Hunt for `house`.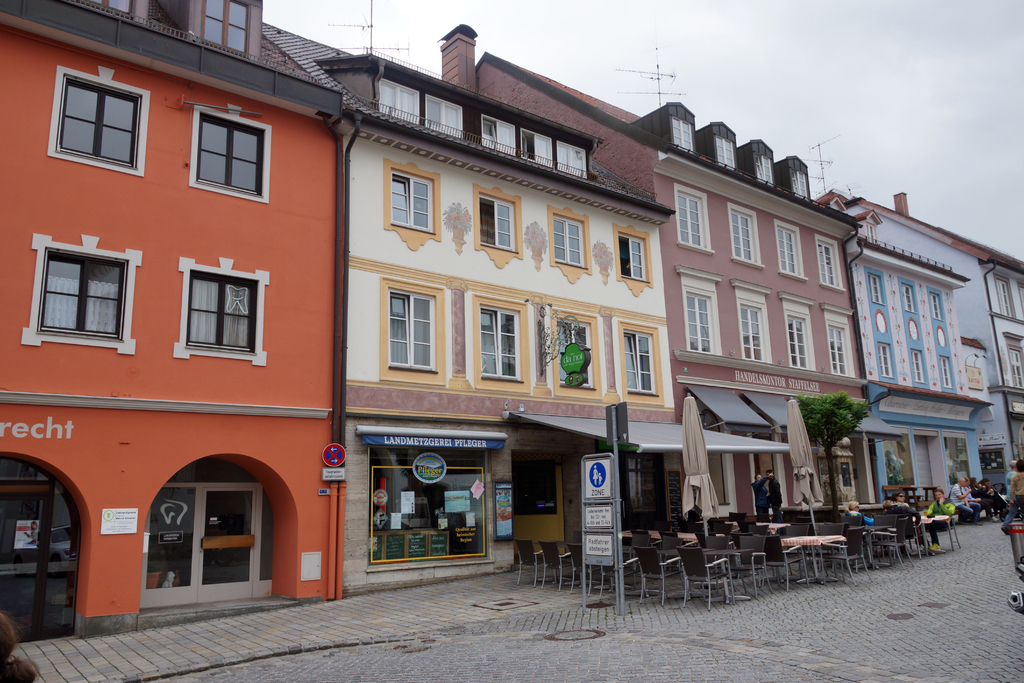
Hunted down at 263/20/783/604.
